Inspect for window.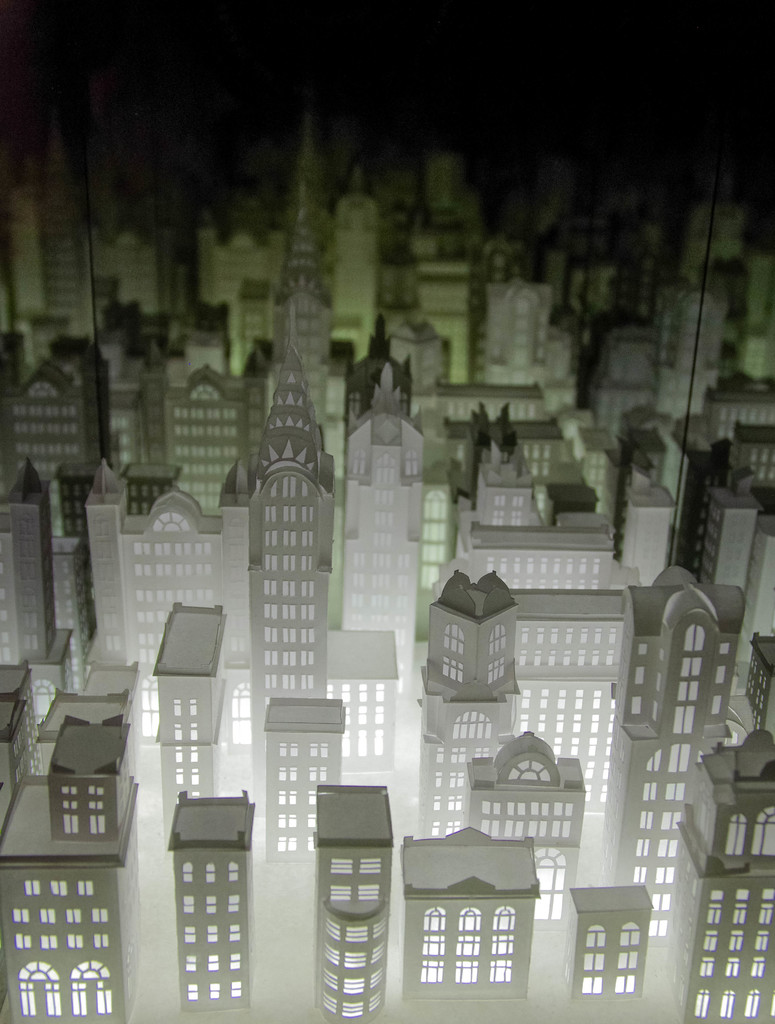
Inspection: <region>722, 988, 732, 1018</region>.
